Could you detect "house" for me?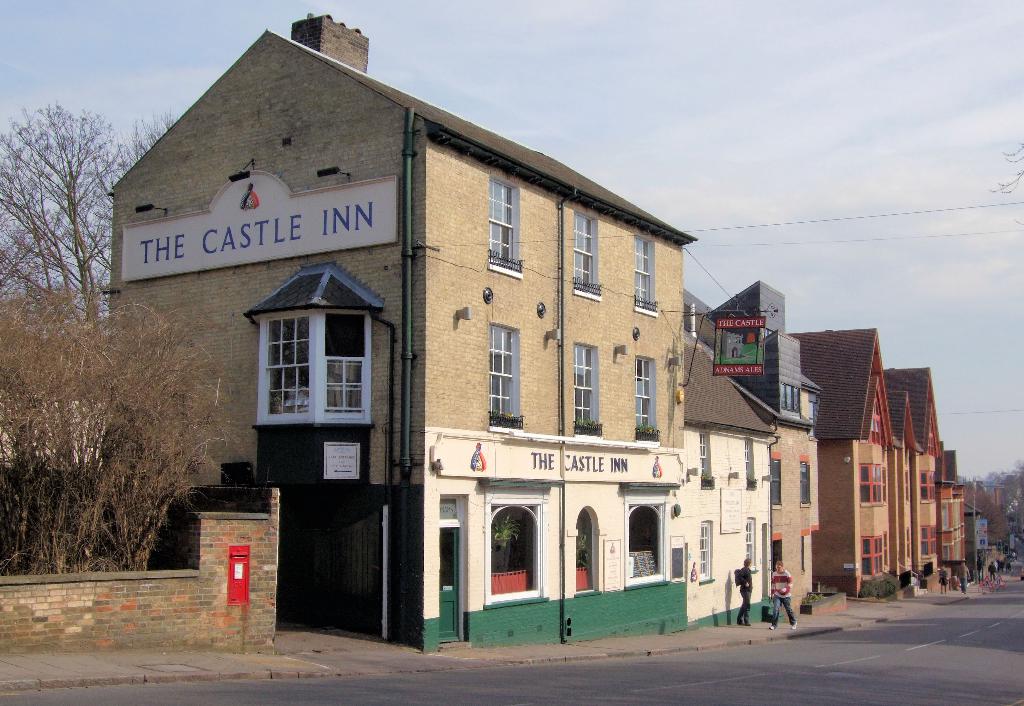
Detection result: <region>678, 279, 821, 628</region>.
